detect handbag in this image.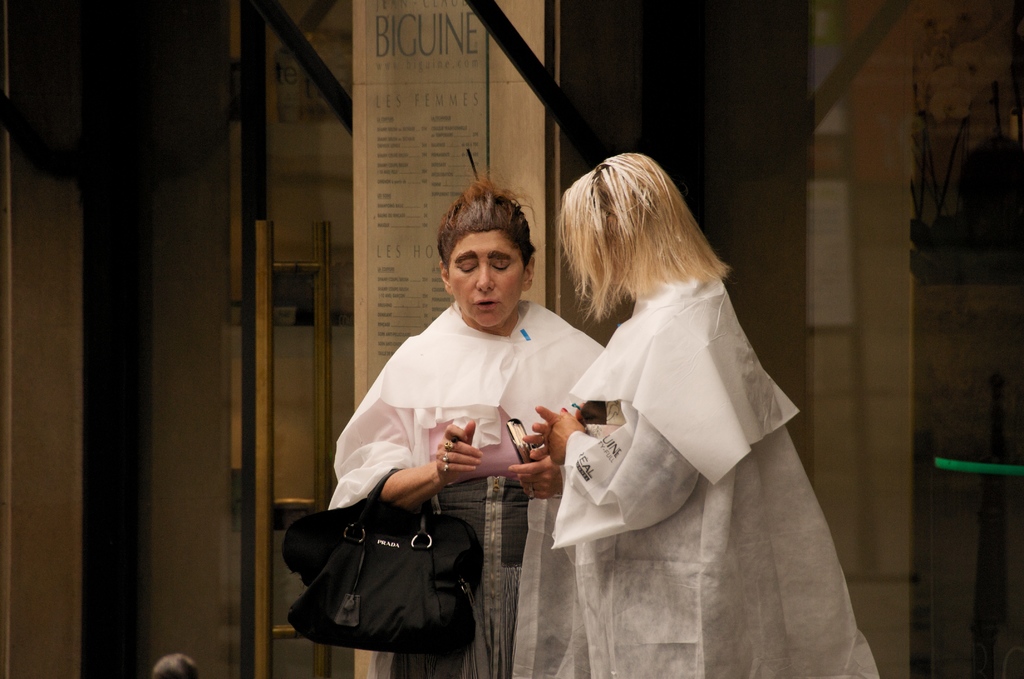
Detection: detection(286, 471, 477, 652).
